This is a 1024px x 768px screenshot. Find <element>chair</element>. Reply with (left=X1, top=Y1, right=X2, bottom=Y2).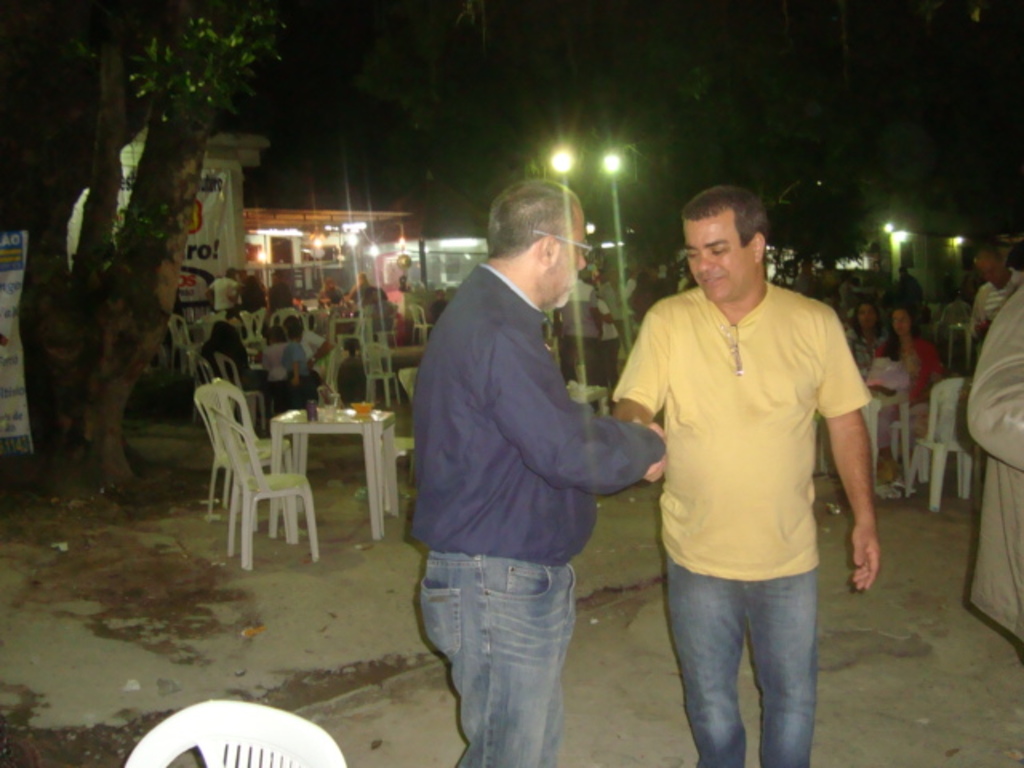
(left=334, top=306, right=368, bottom=347).
